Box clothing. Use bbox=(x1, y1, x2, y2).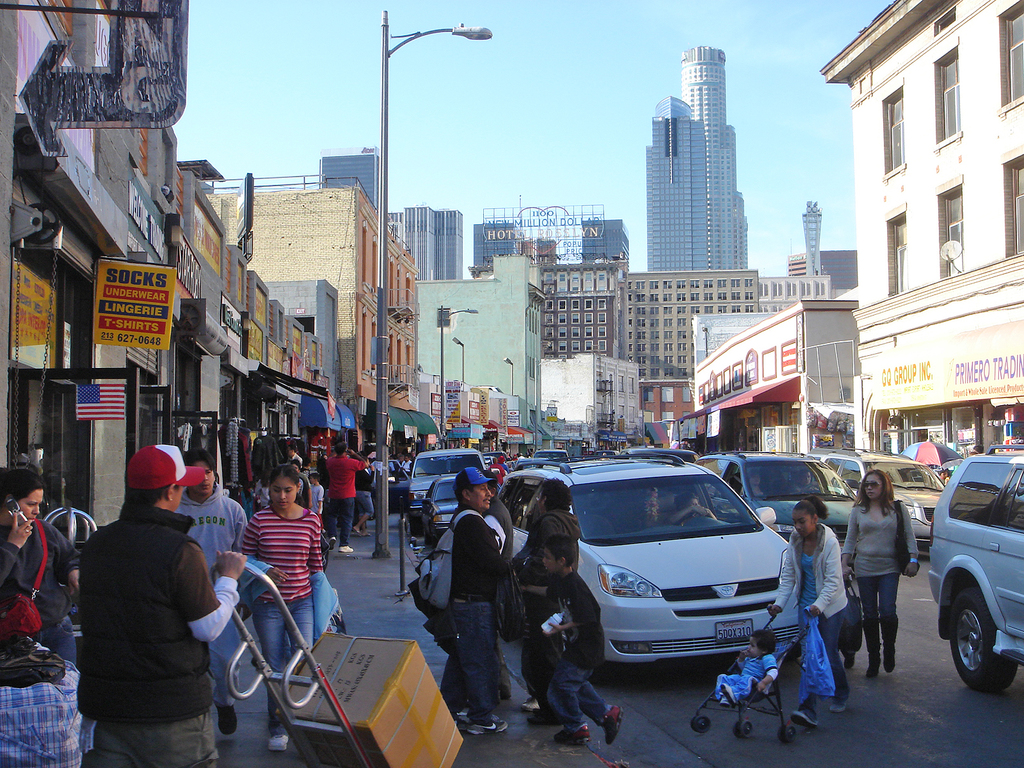
bbox=(0, 527, 71, 660).
